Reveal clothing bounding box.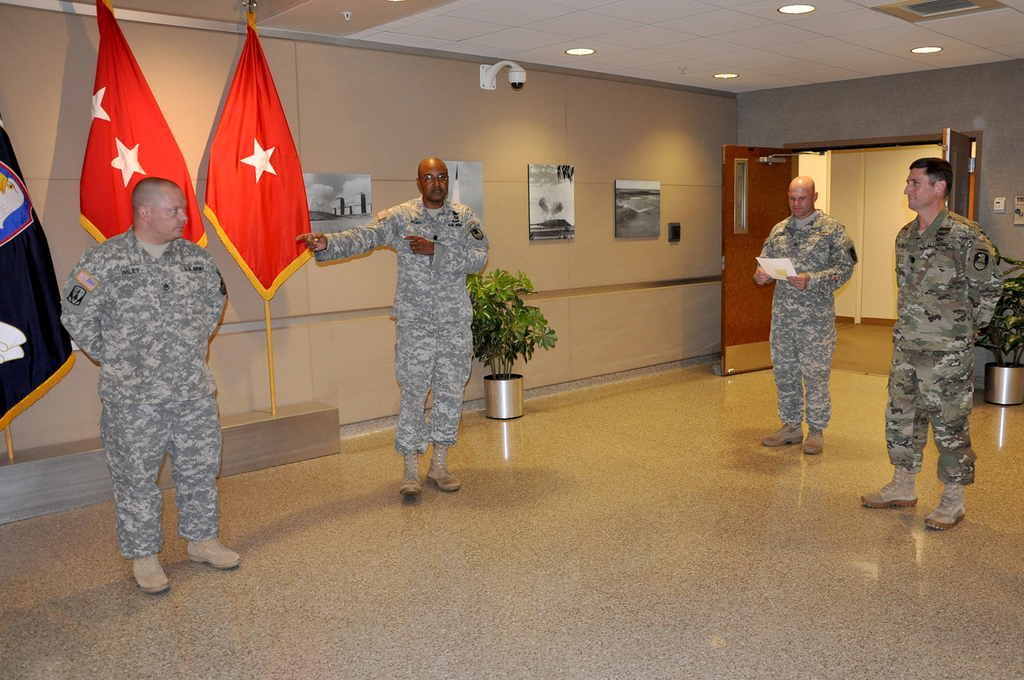
Revealed: Rect(762, 216, 867, 445).
